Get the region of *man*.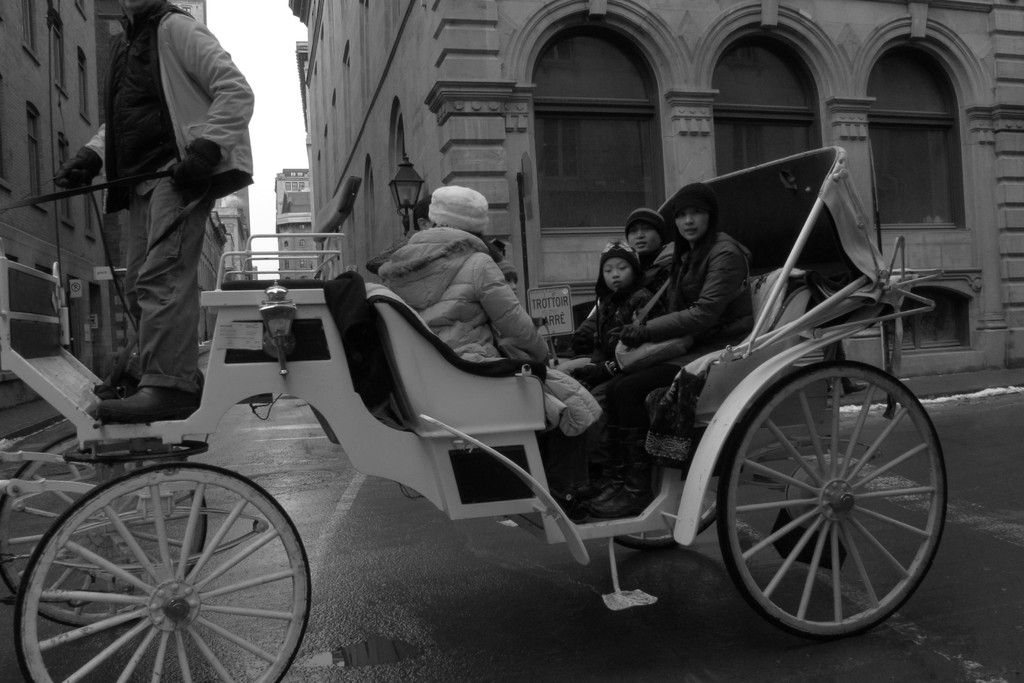
36, 0, 249, 505.
